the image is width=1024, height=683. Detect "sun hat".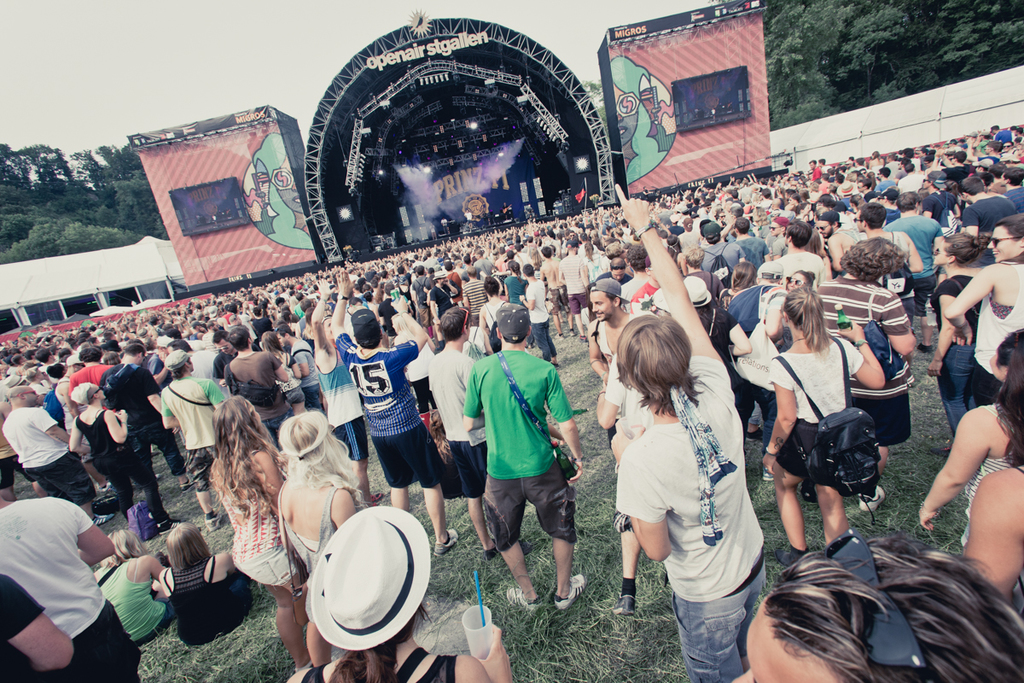
Detection: [669, 198, 690, 214].
